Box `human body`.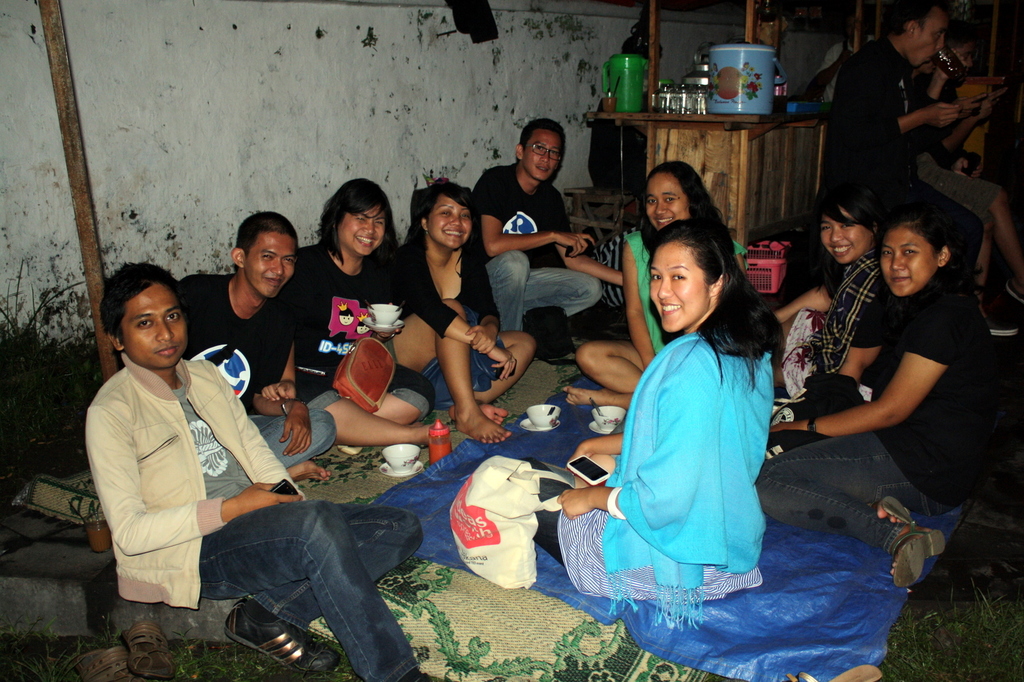
(474, 118, 623, 332).
